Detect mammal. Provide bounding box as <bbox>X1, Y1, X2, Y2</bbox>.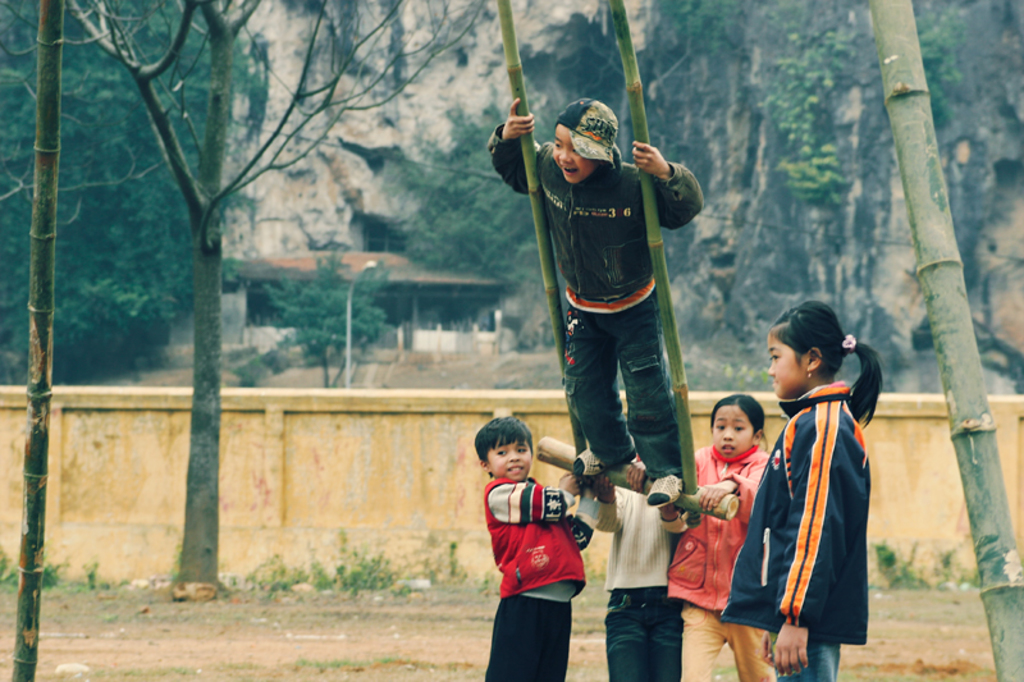
<bbox>703, 299, 895, 681</bbox>.
